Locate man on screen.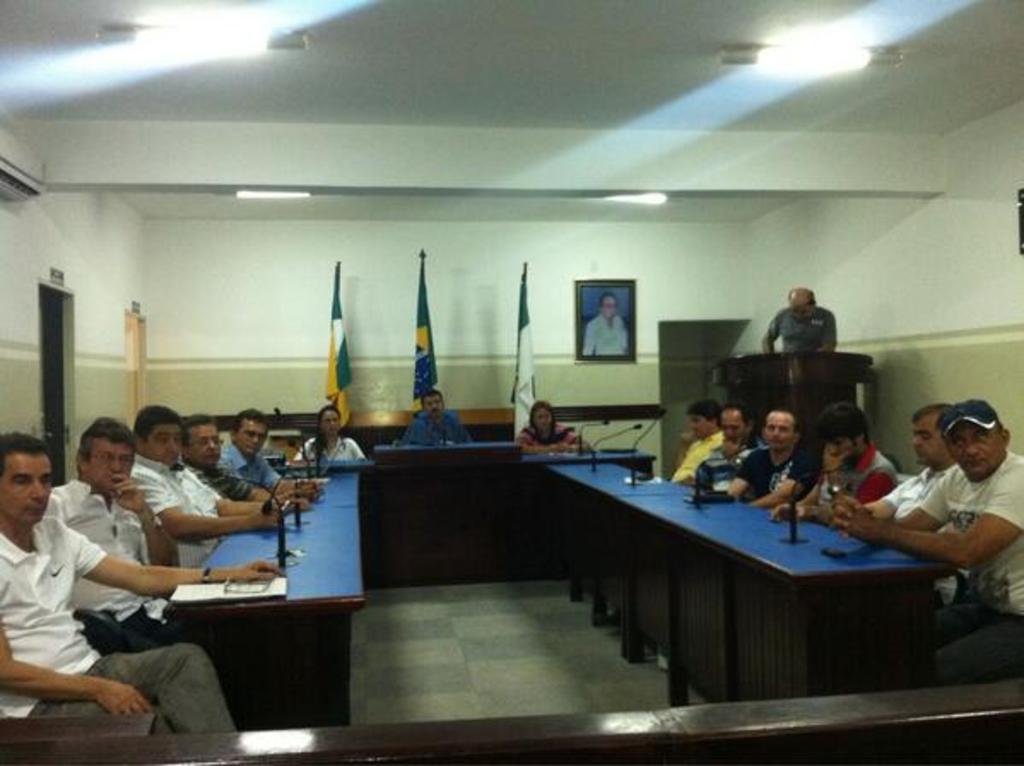
On screen at select_region(43, 410, 190, 655).
